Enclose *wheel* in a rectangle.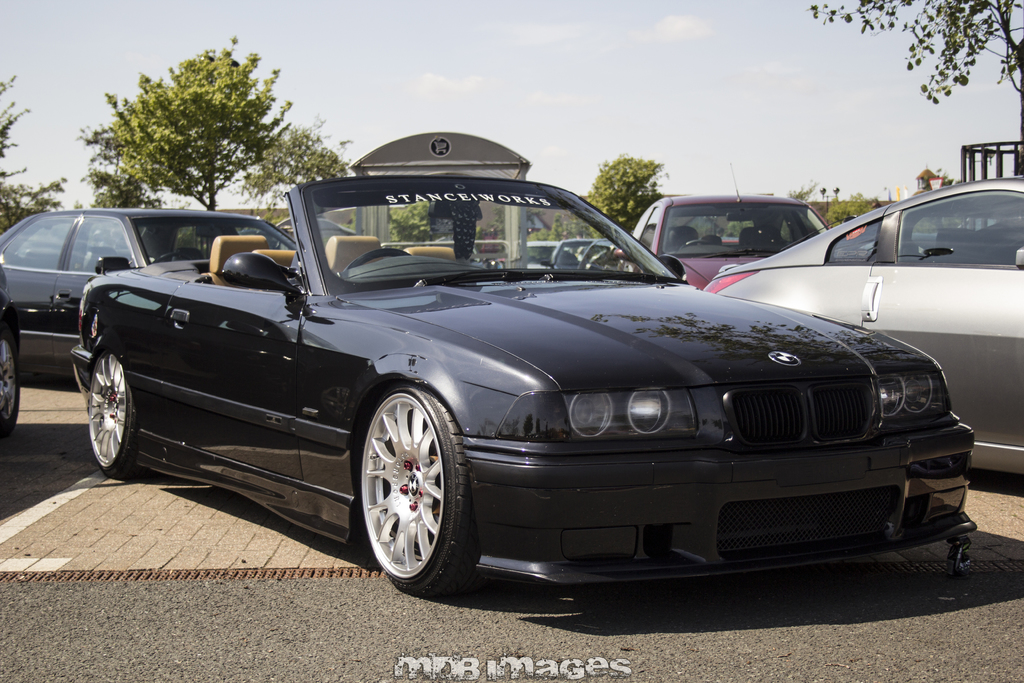
region(81, 343, 138, 475).
